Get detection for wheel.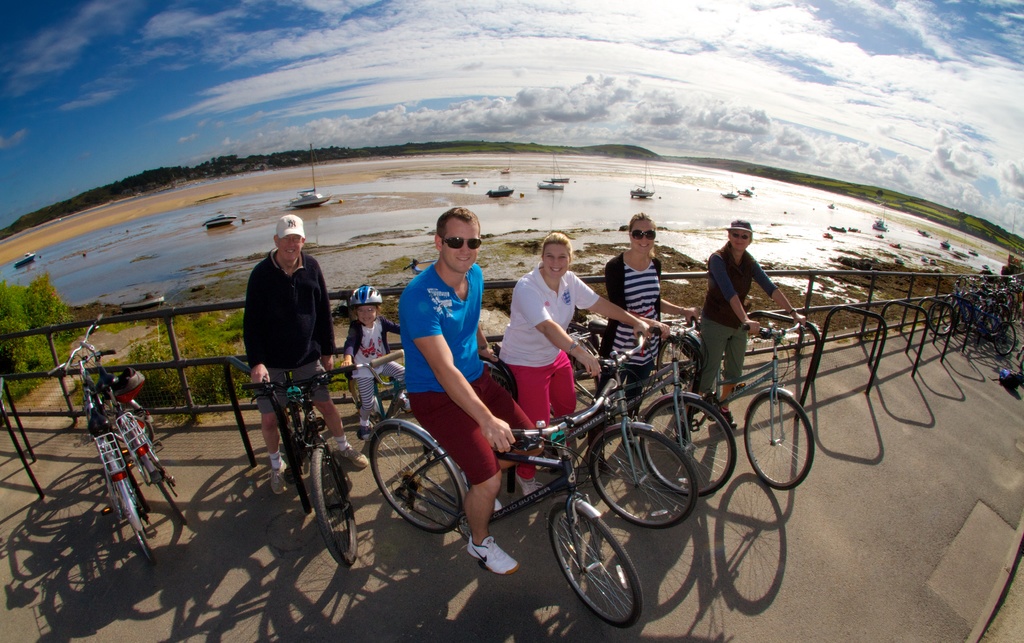
Detection: Rect(367, 427, 466, 534).
